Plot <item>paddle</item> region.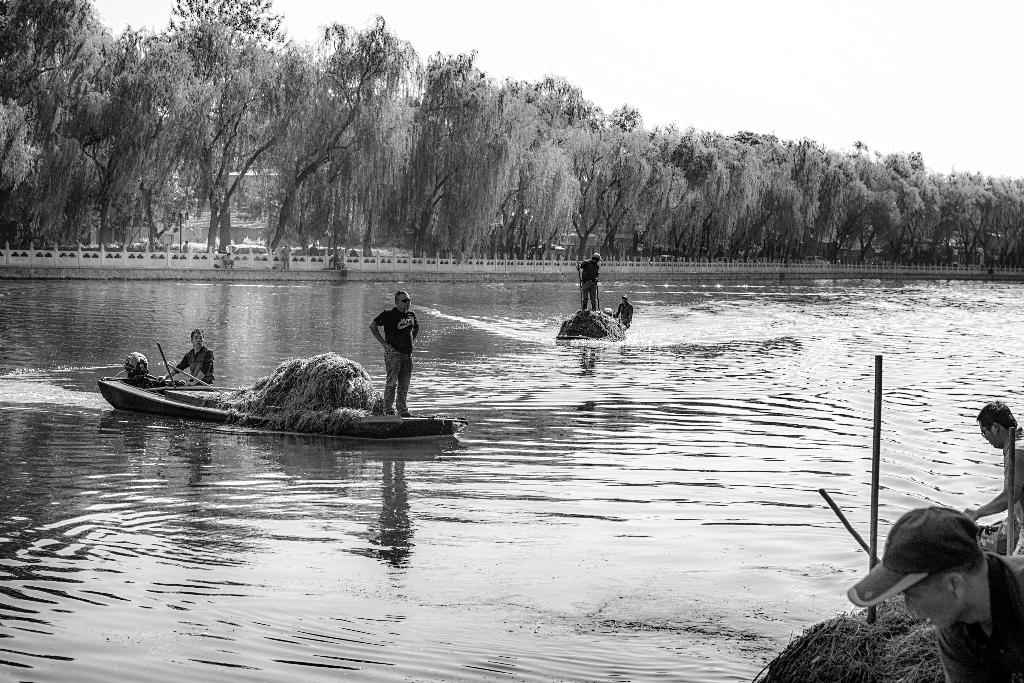
Plotted at l=815, t=486, r=881, b=570.
